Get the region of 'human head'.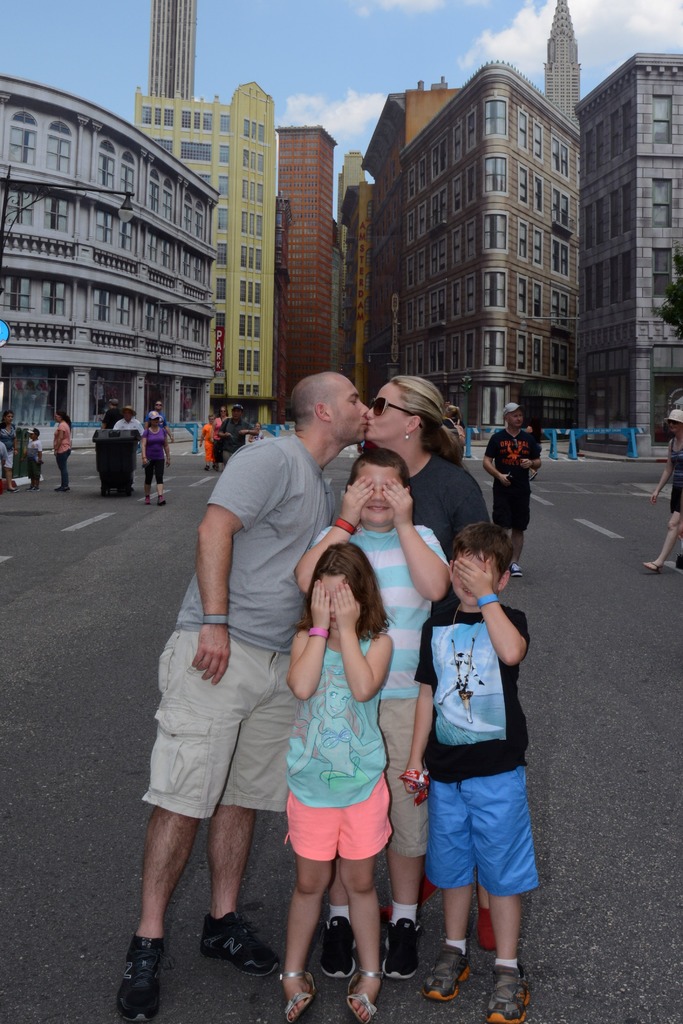
left=110, top=398, right=120, bottom=409.
